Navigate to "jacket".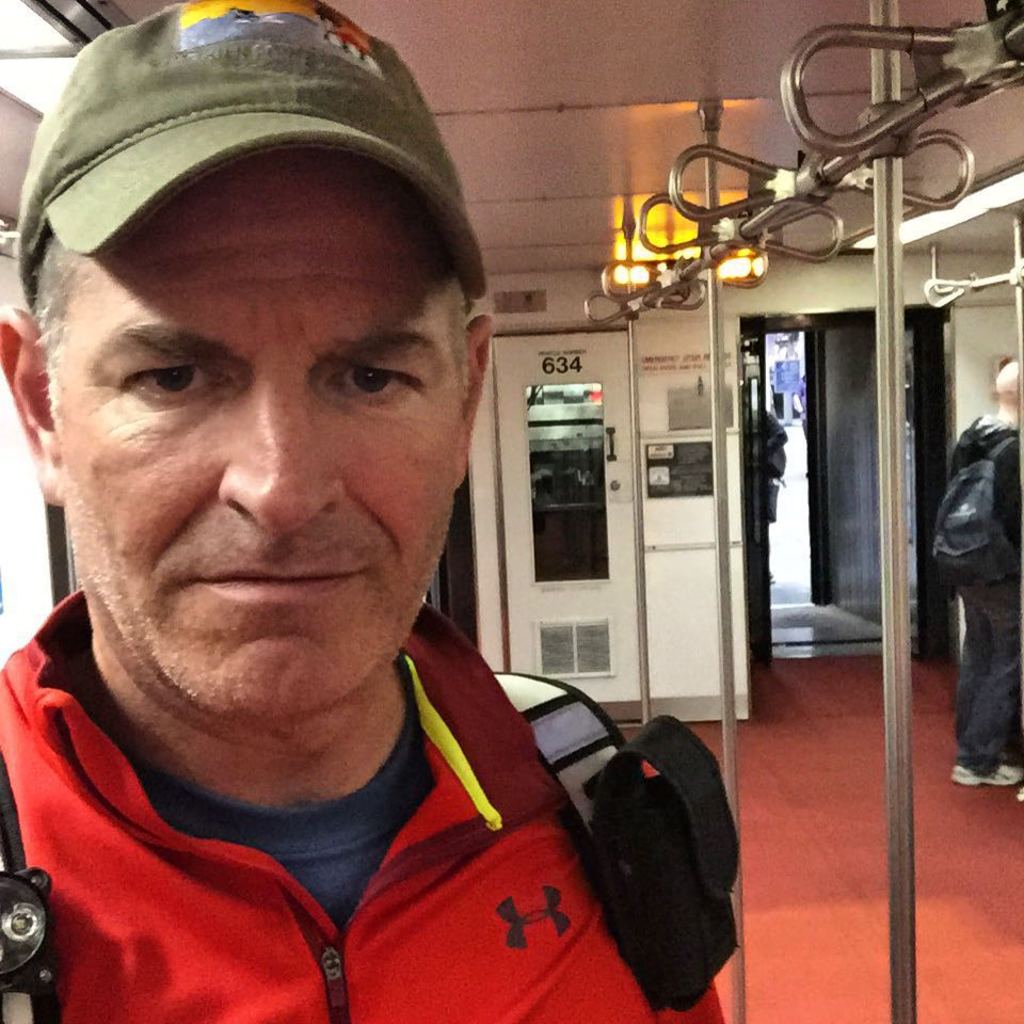
Navigation target: box=[0, 541, 697, 1023].
